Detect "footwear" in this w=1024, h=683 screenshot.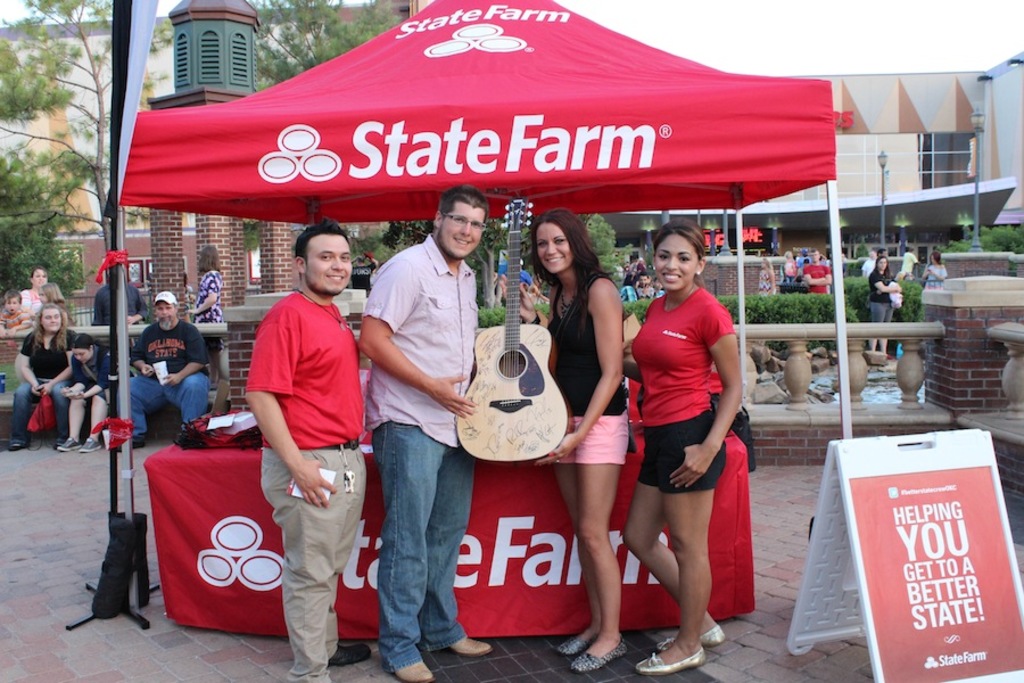
Detection: [left=119, top=431, right=148, bottom=453].
